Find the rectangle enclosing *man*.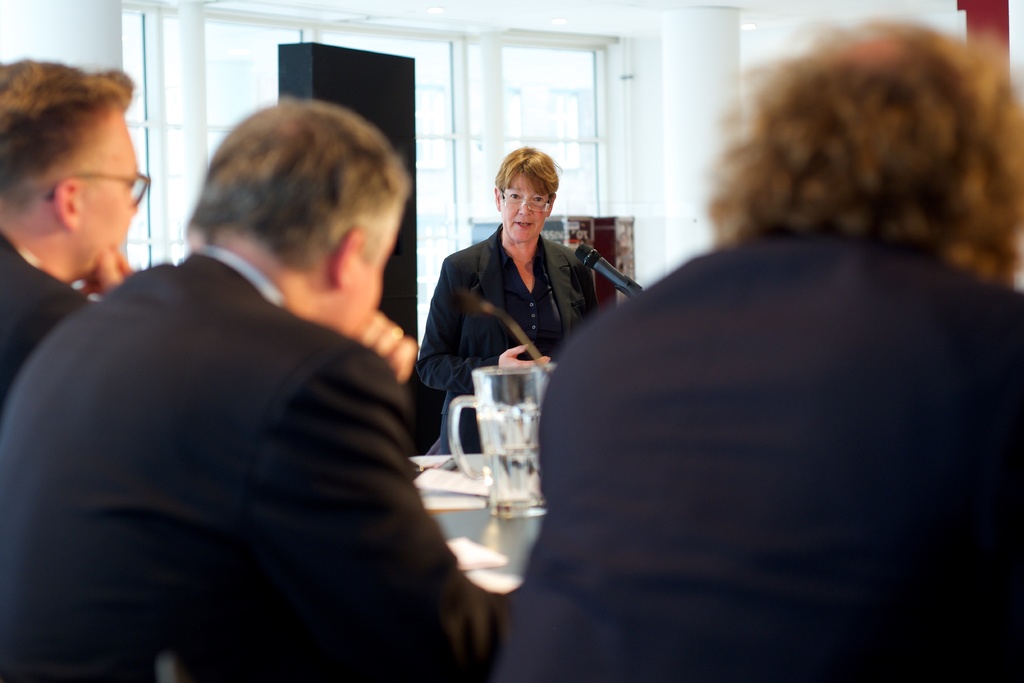
box(0, 55, 135, 395).
